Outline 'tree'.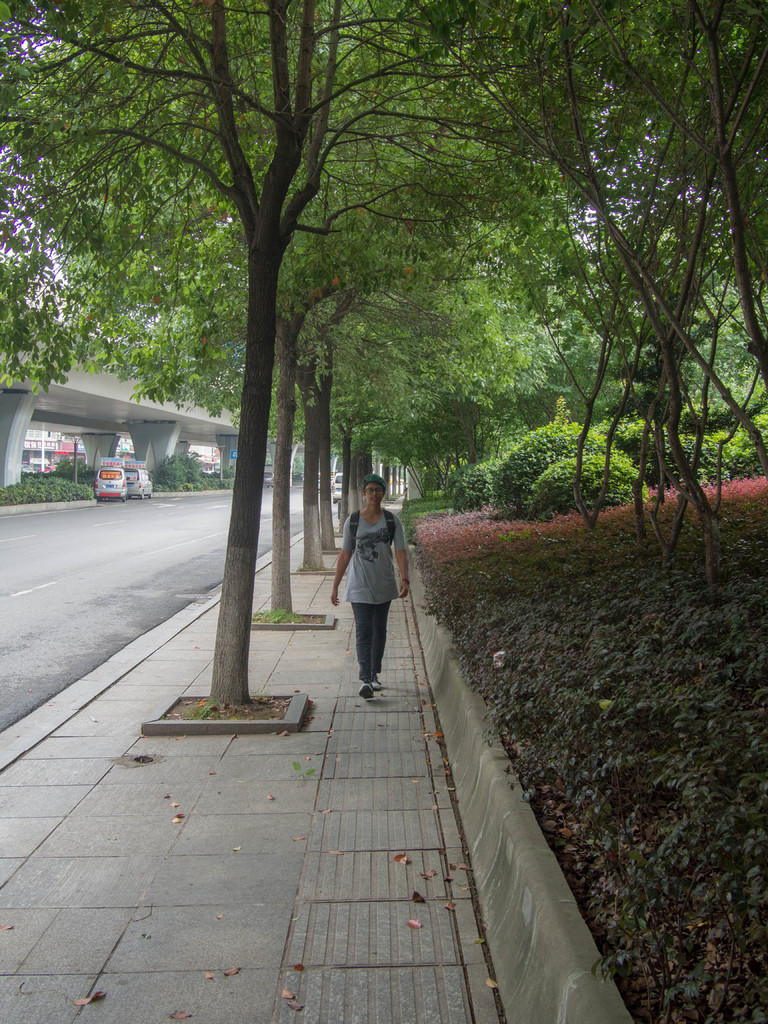
Outline: x1=23, y1=48, x2=544, y2=618.
